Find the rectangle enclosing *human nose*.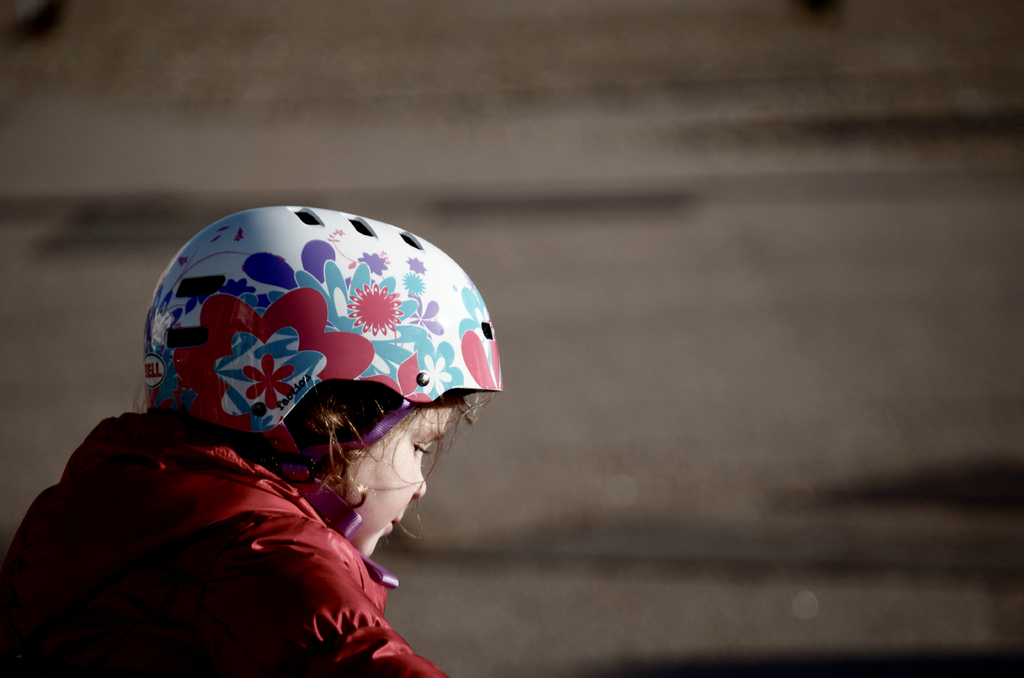
<bbox>414, 444, 430, 501</bbox>.
